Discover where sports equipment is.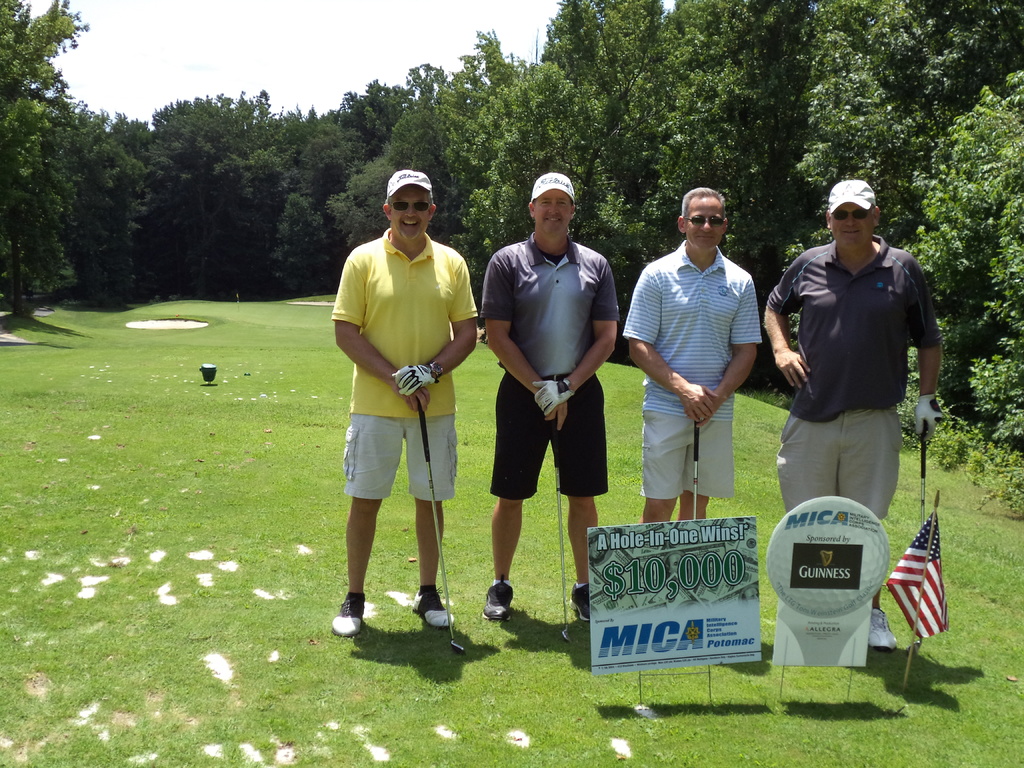
Discovered at crop(694, 413, 714, 710).
